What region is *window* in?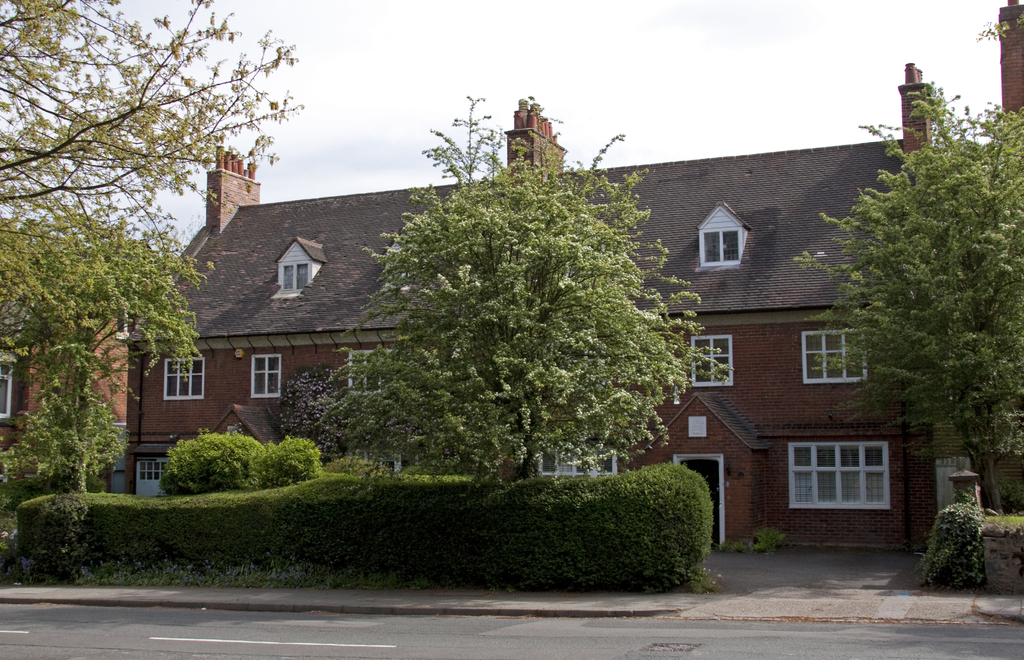
[x1=252, y1=354, x2=280, y2=402].
